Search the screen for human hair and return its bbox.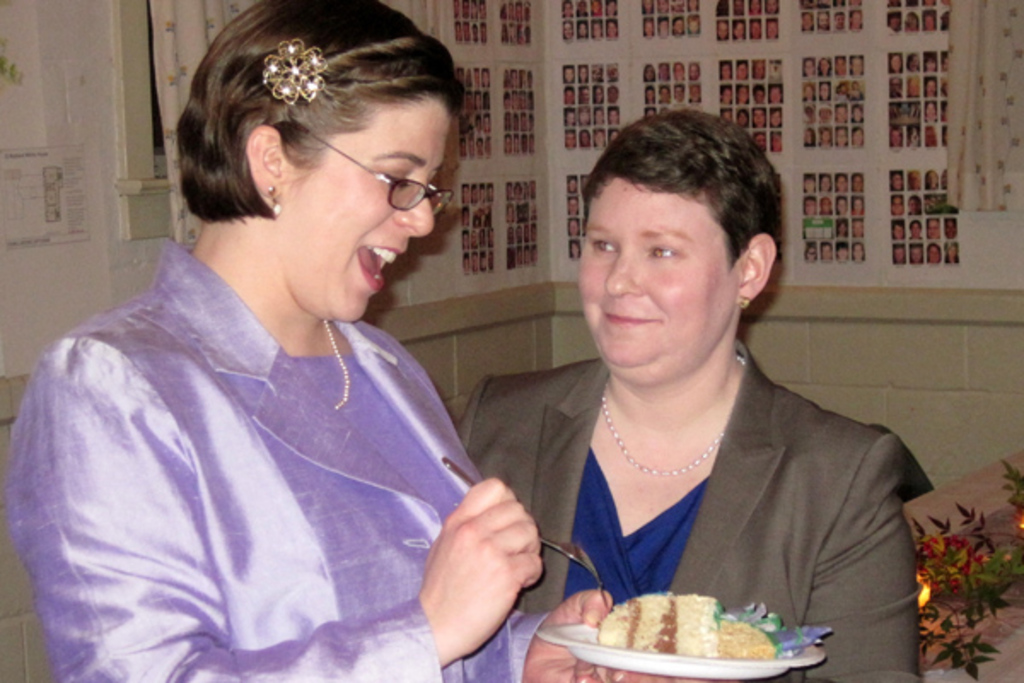
Found: select_region(573, 111, 782, 260).
